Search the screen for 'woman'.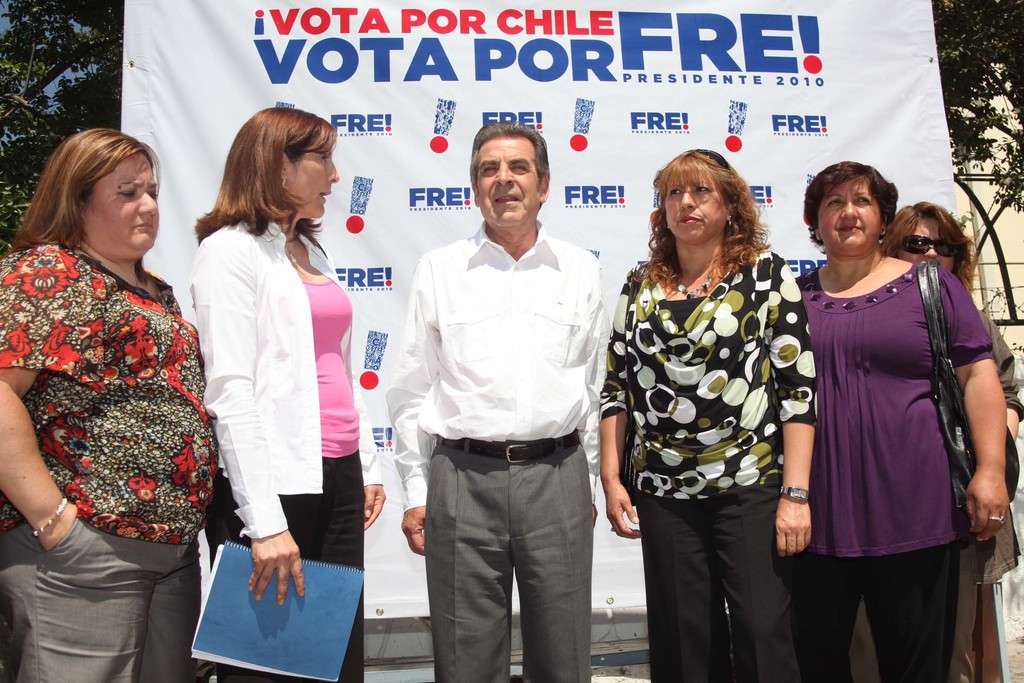
Found at left=10, top=100, right=209, bottom=627.
